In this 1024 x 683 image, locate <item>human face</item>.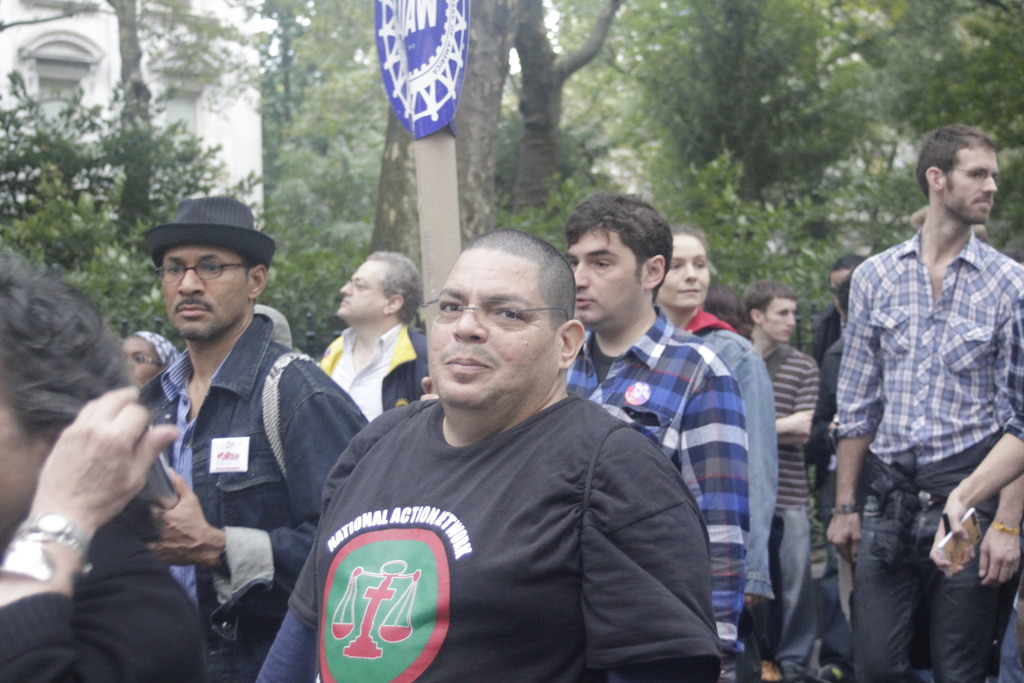
Bounding box: (x1=428, y1=251, x2=564, y2=416).
